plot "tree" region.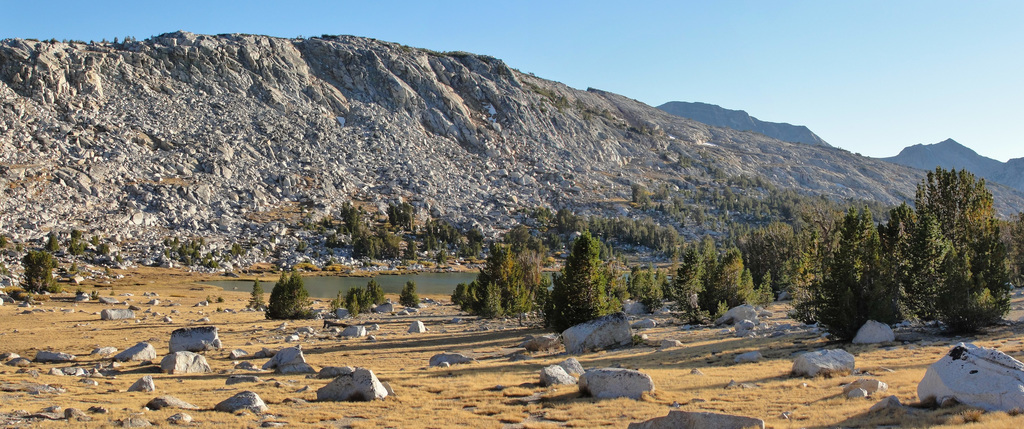
Plotted at {"x1": 541, "y1": 216, "x2": 623, "y2": 328}.
